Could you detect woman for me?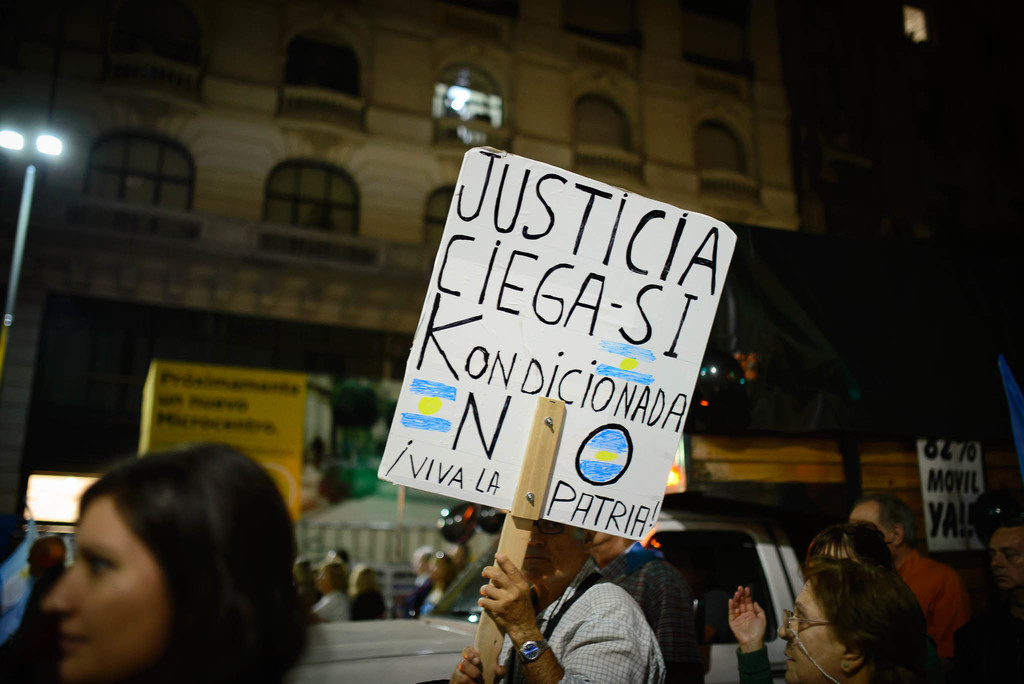
Detection result: bbox(45, 439, 319, 683).
